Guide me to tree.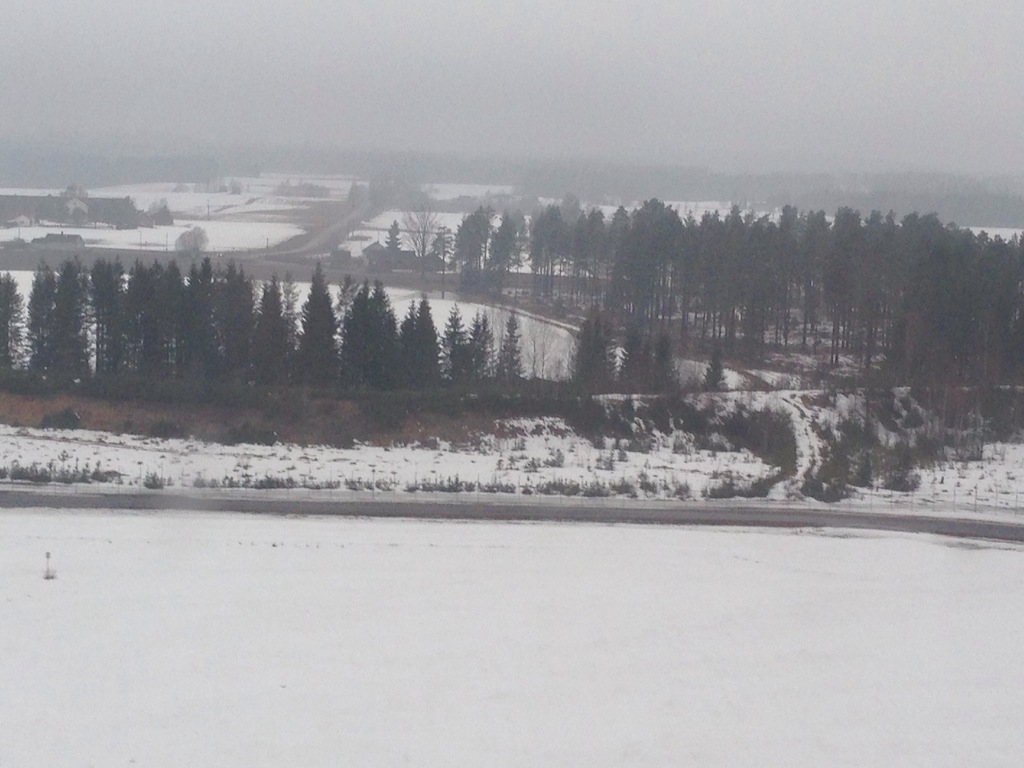
Guidance: [x1=644, y1=335, x2=674, y2=394].
